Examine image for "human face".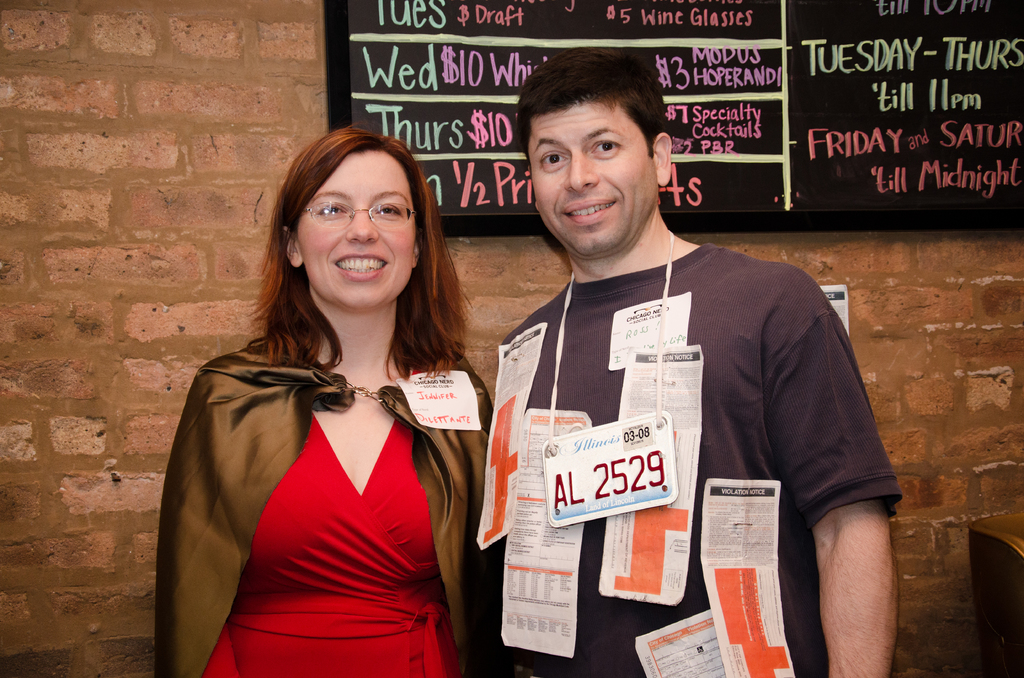
Examination result: [296, 149, 416, 310].
